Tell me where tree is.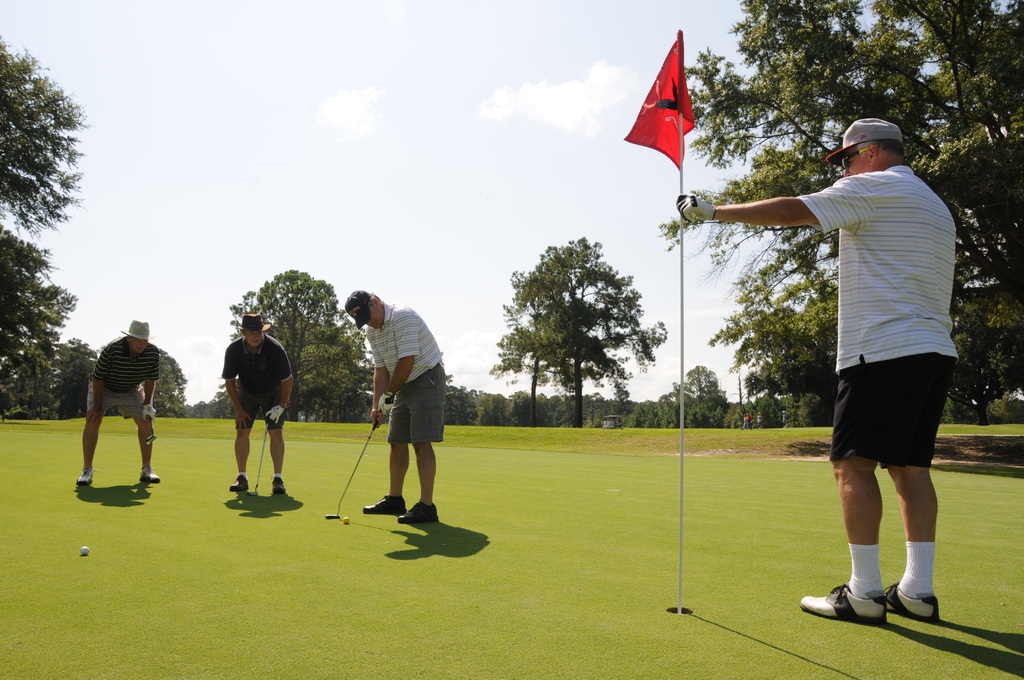
tree is at (x1=0, y1=47, x2=87, y2=382).
